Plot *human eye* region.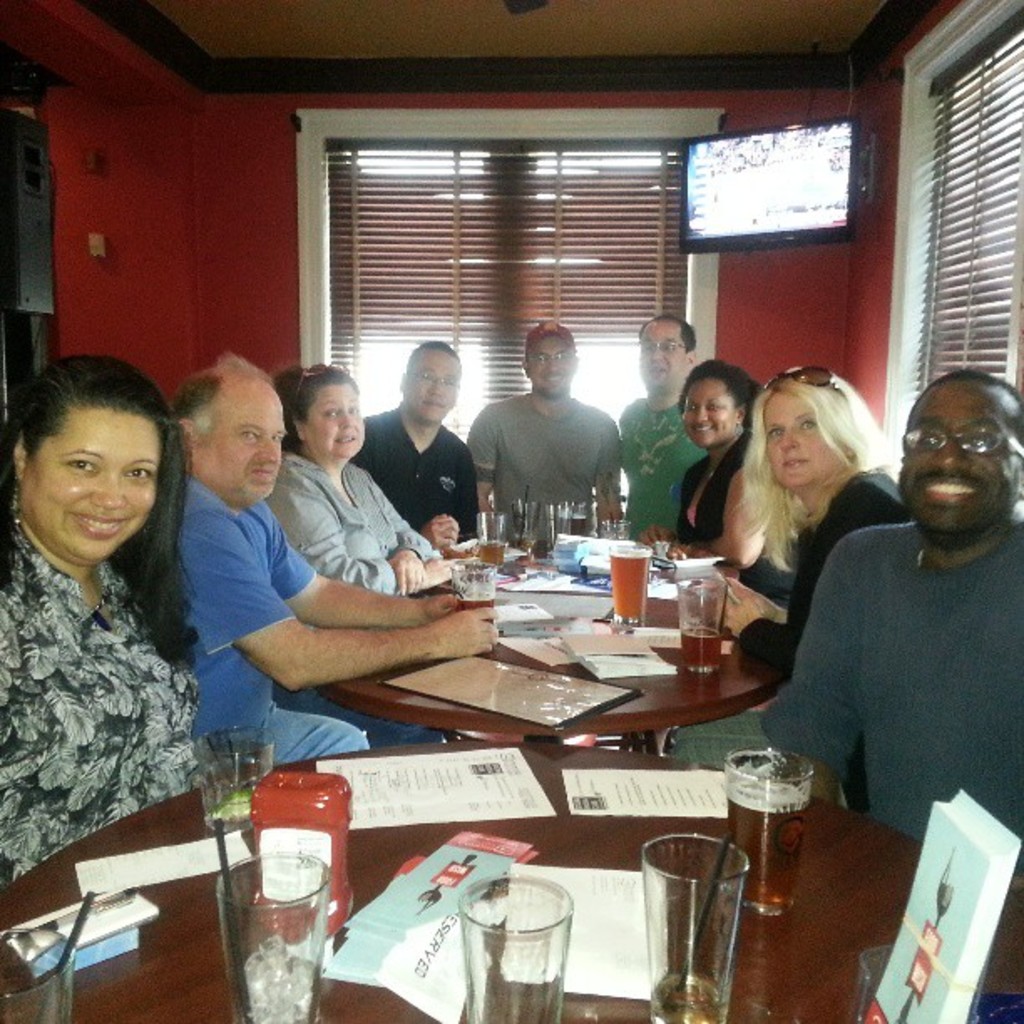
Plotted at (417, 371, 435, 383).
